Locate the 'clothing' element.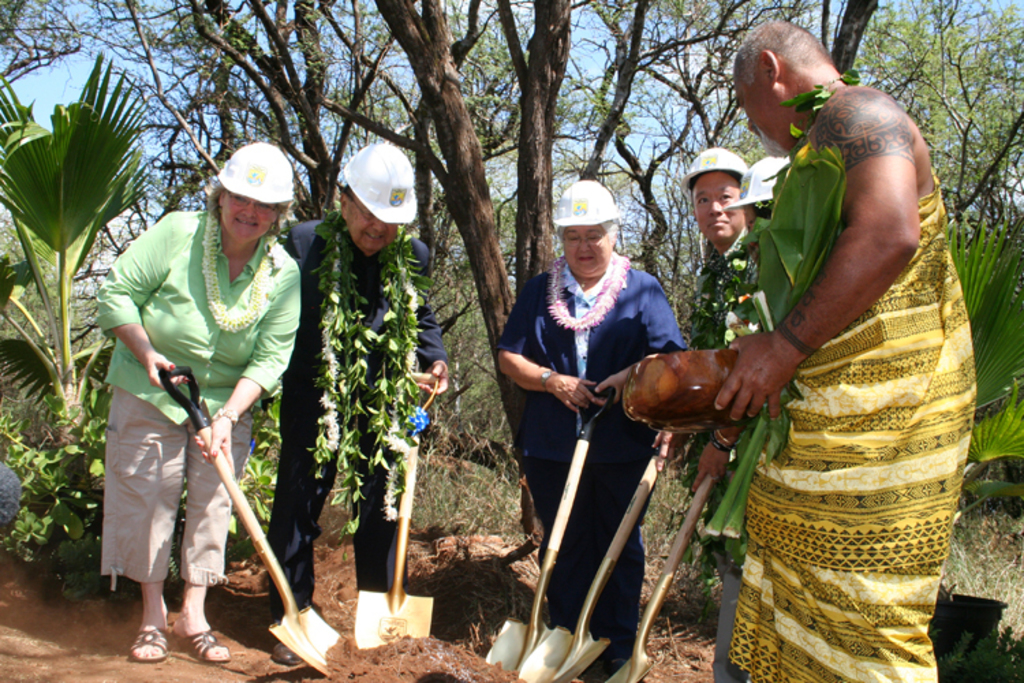
Element bbox: <box>259,208,445,630</box>.
